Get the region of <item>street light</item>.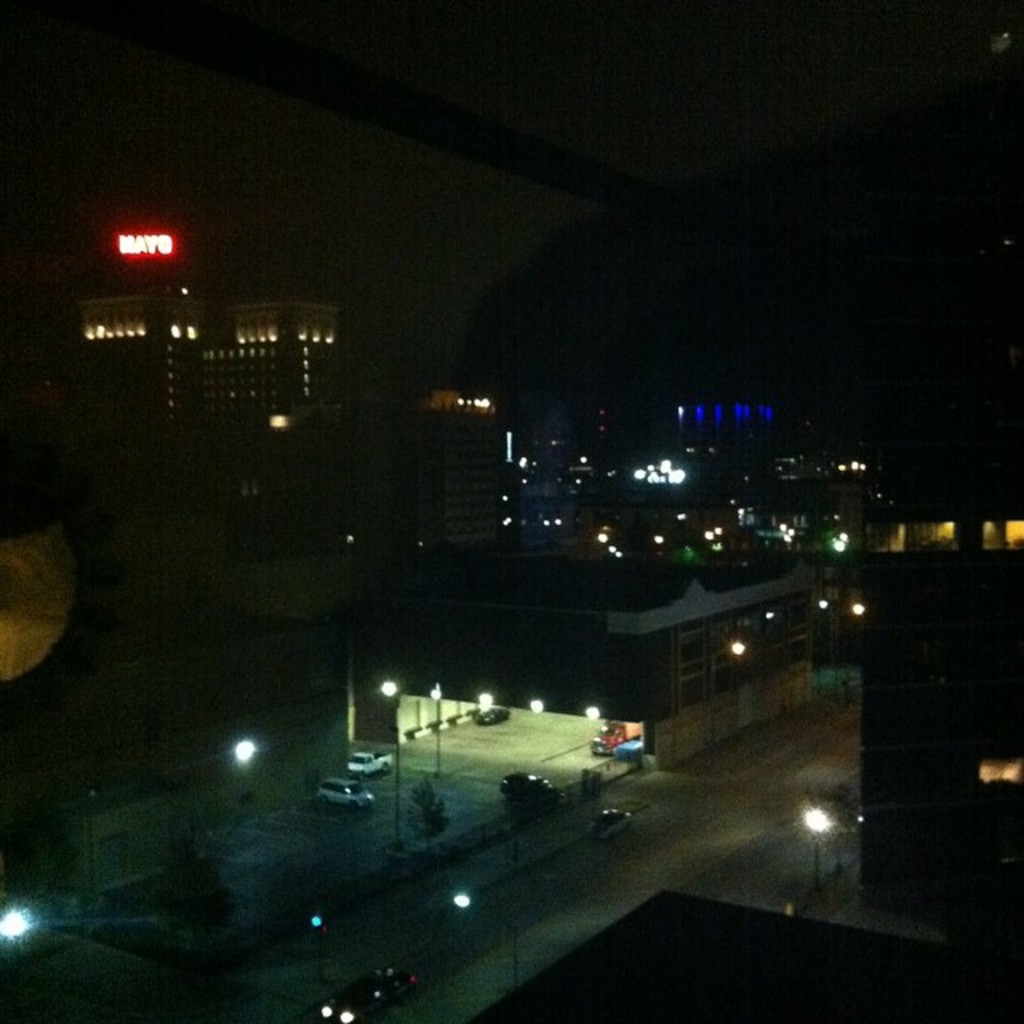
locate(800, 806, 830, 882).
